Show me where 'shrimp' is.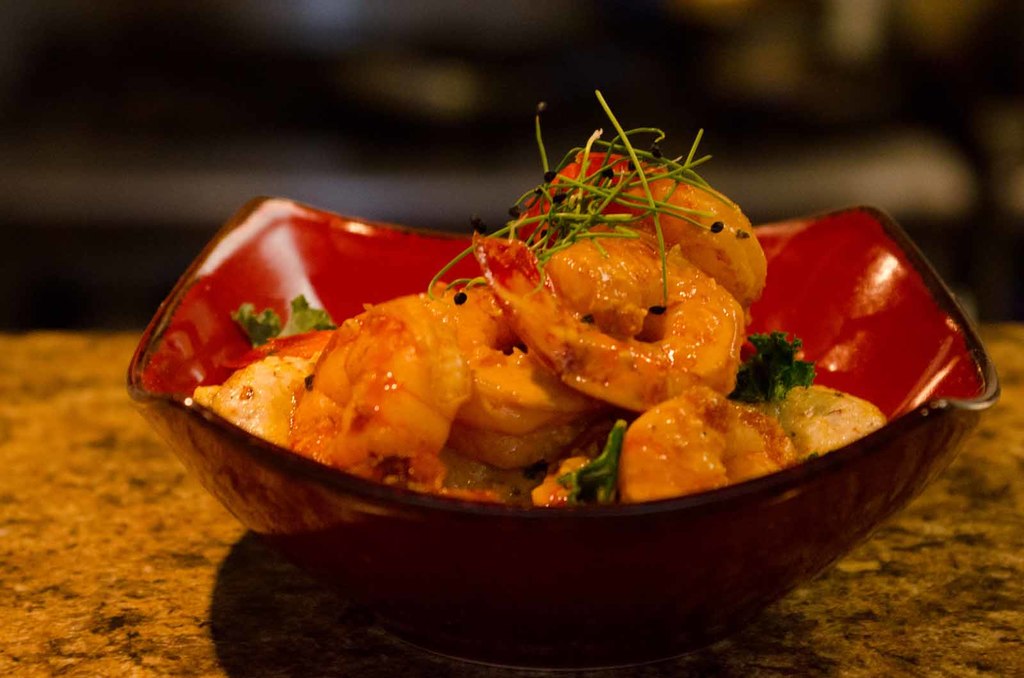
'shrimp' is at (509, 139, 767, 299).
